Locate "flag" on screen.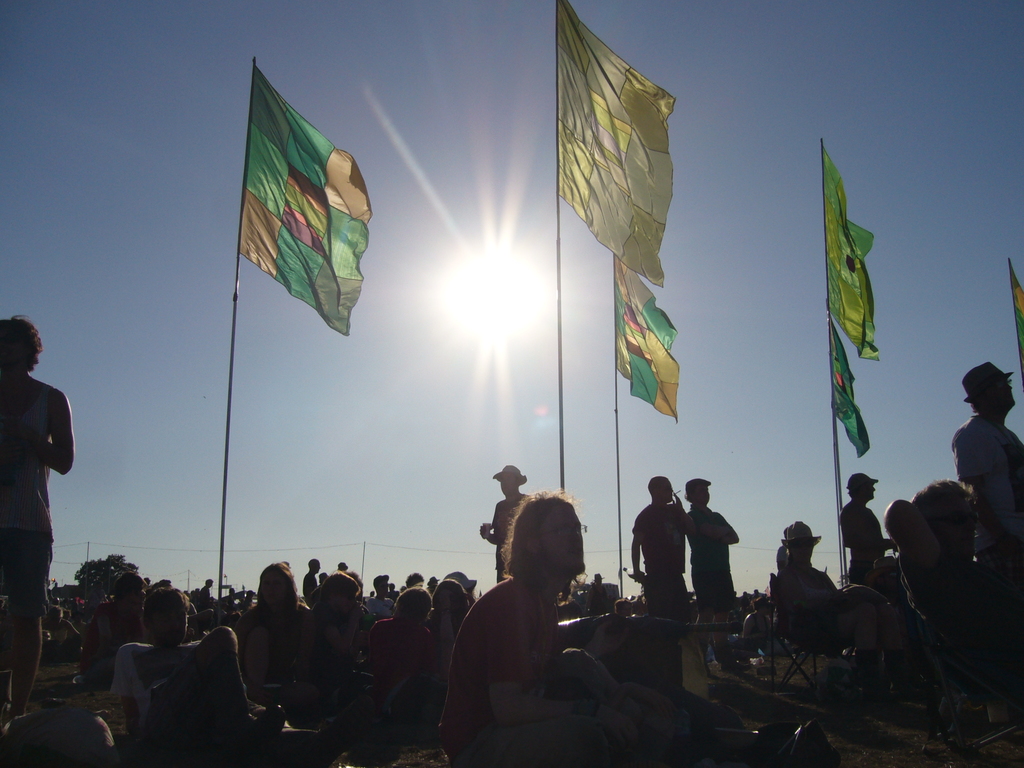
On screen at (left=611, top=249, right=683, bottom=426).
